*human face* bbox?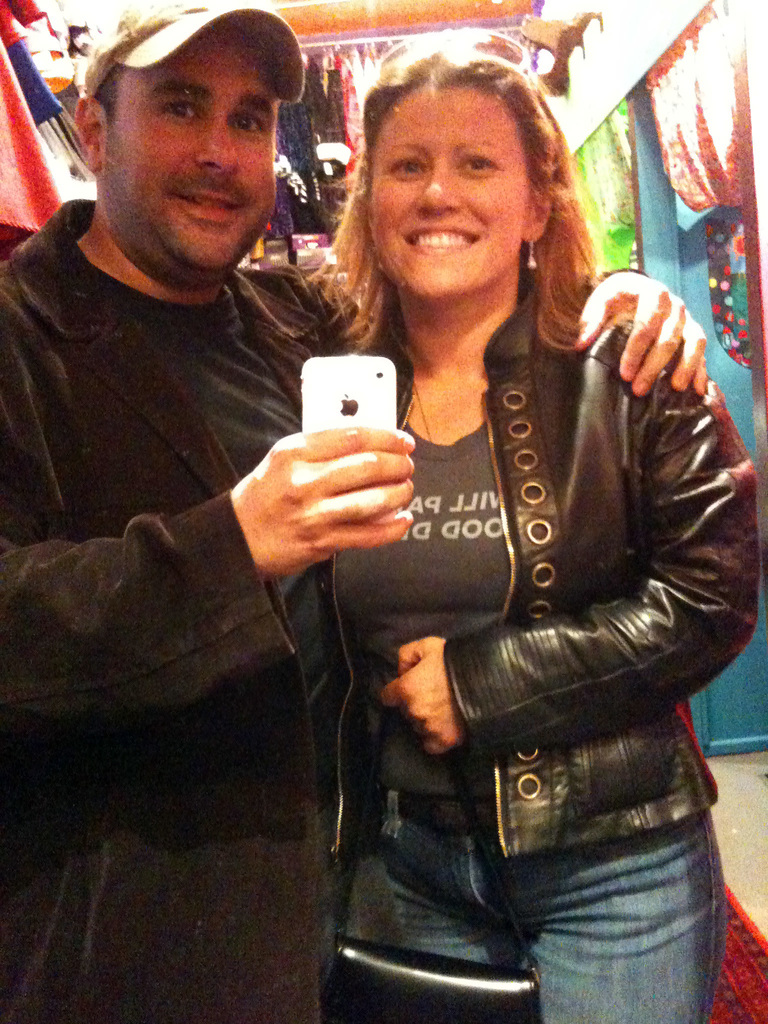
x1=361 y1=78 x2=529 y2=304
